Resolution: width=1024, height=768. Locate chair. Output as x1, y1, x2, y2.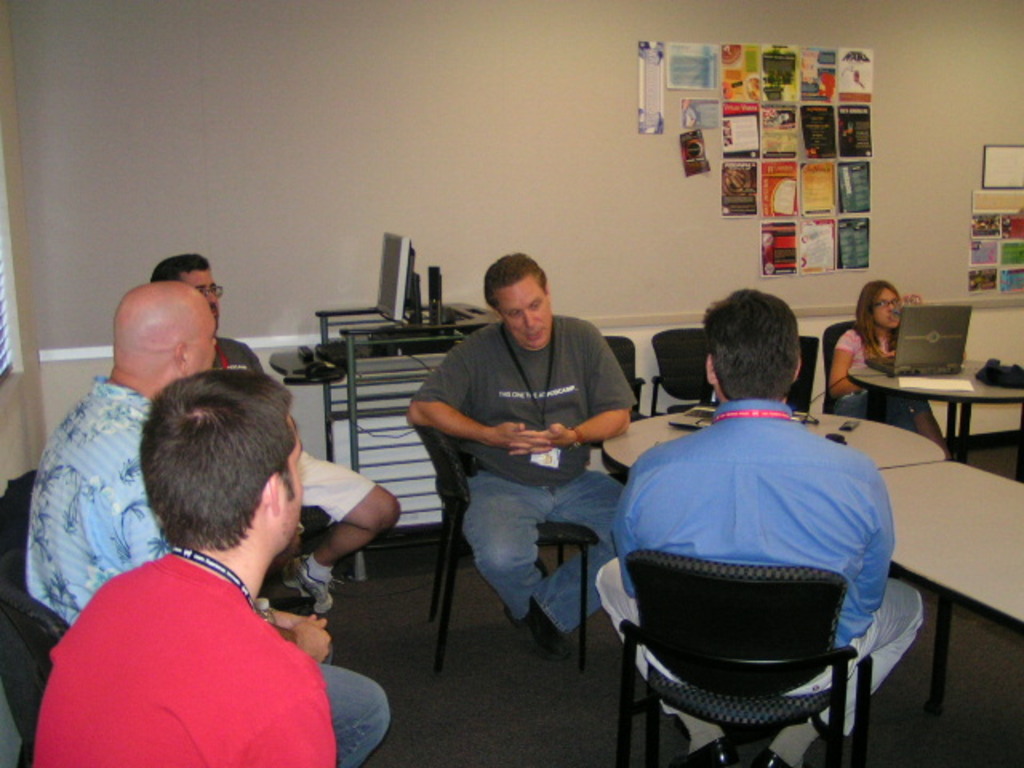
0, 544, 72, 766.
